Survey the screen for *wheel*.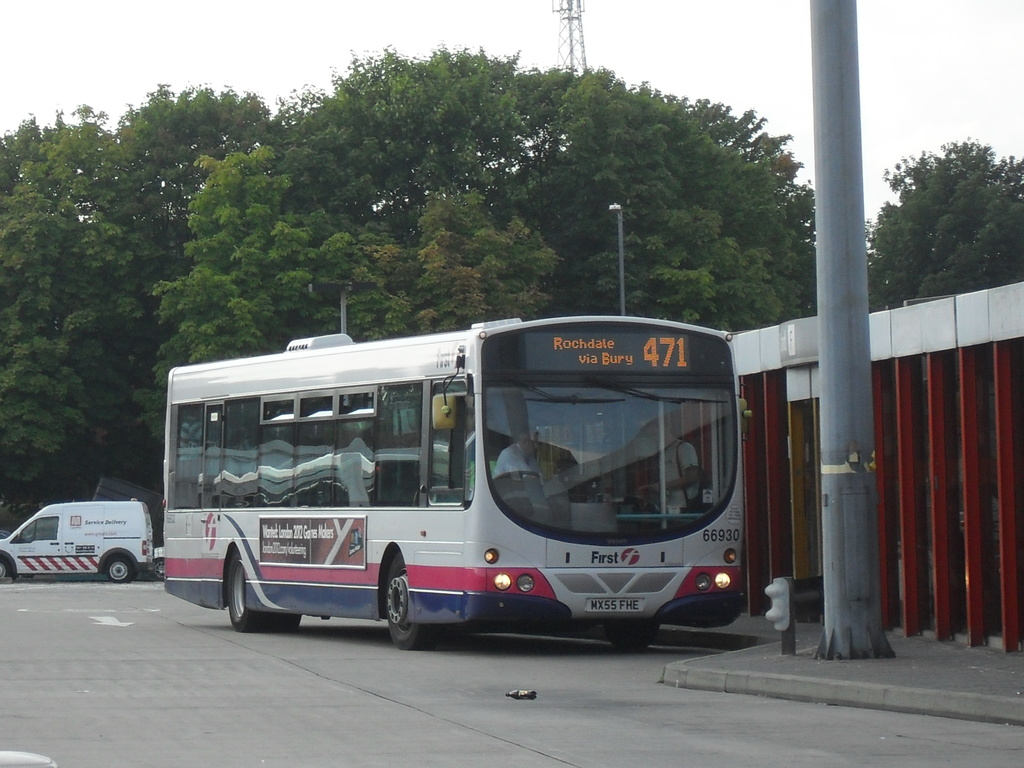
Survey found: detection(152, 558, 167, 580).
